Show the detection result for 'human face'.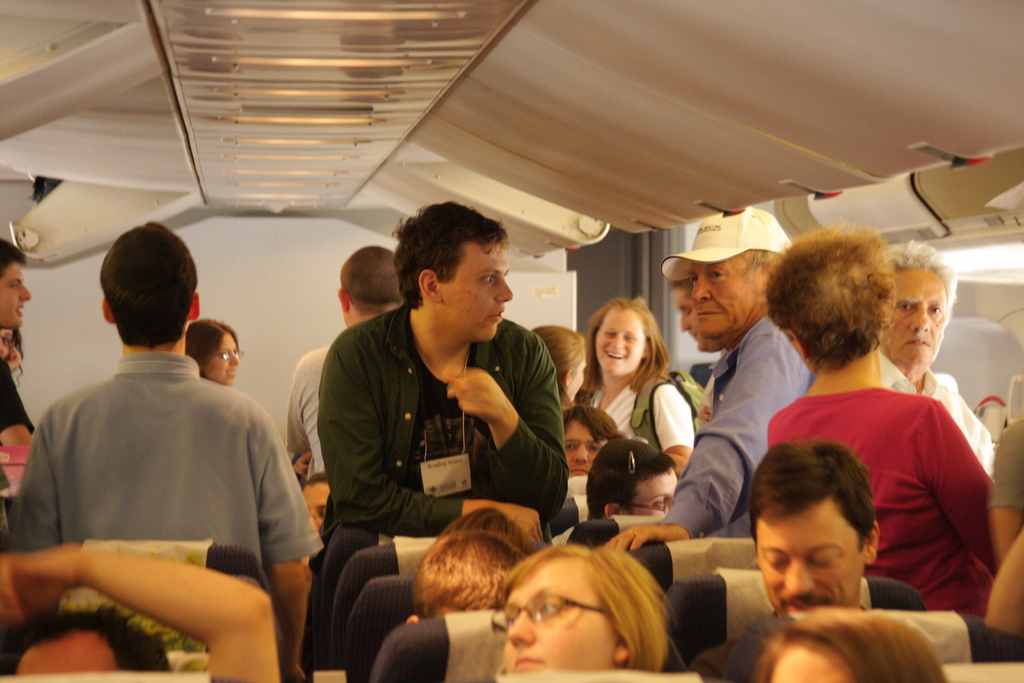
(left=752, top=514, right=853, bottom=613).
